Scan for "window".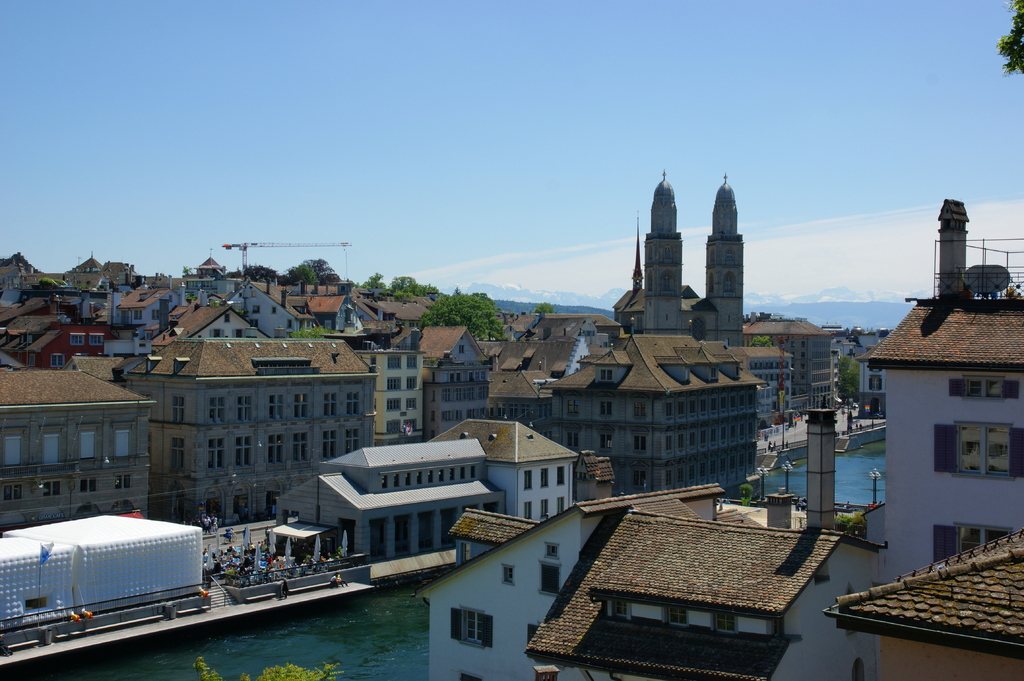
Scan result: <box>525,469,534,493</box>.
